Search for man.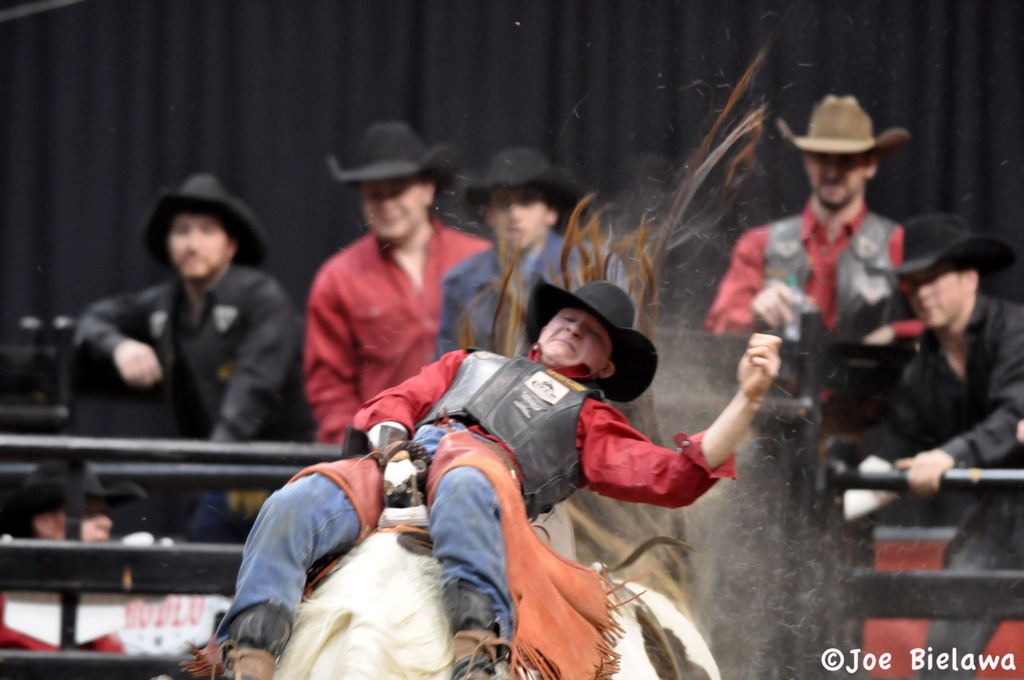
Found at locate(0, 452, 150, 544).
